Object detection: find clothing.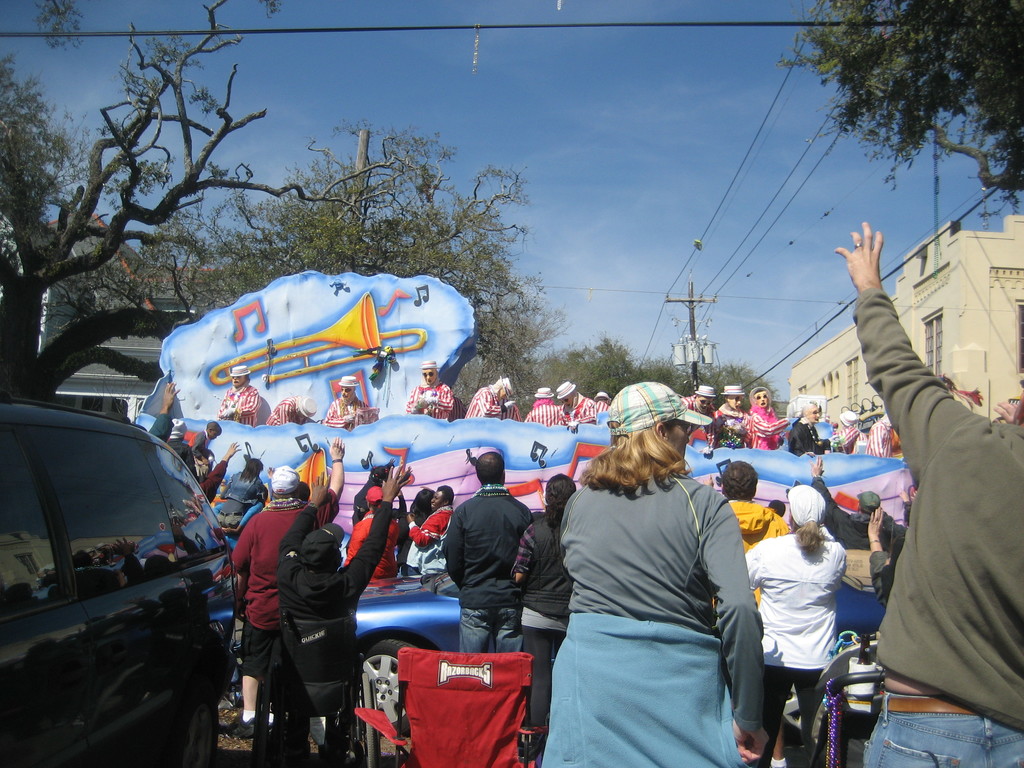
bbox=(264, 402, 301, 429).
